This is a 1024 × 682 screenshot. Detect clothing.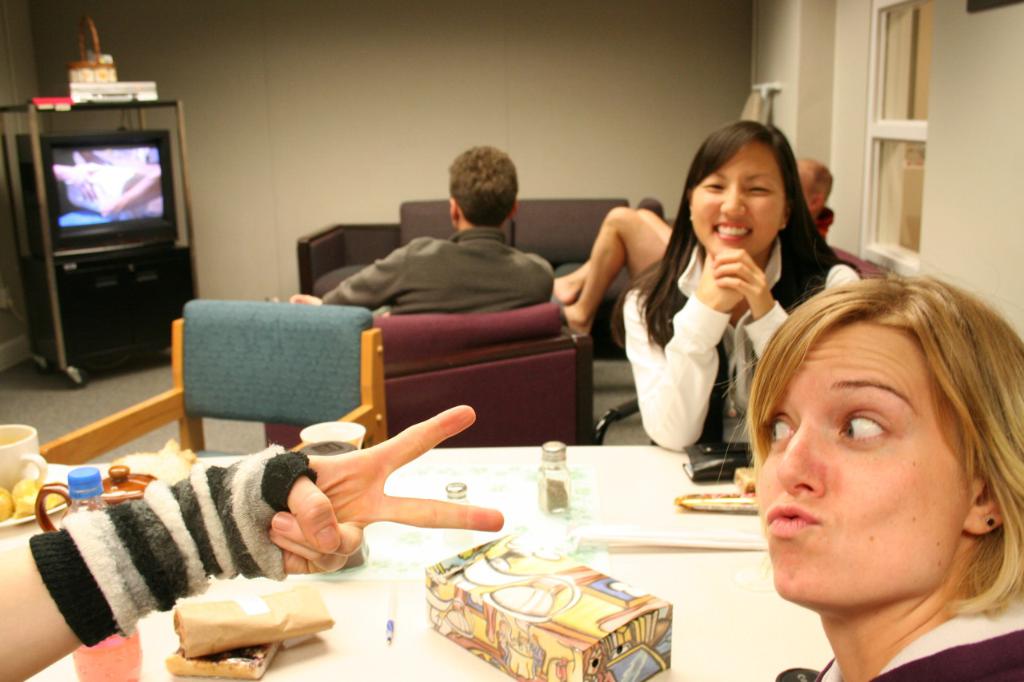
810/585/1023/681.
